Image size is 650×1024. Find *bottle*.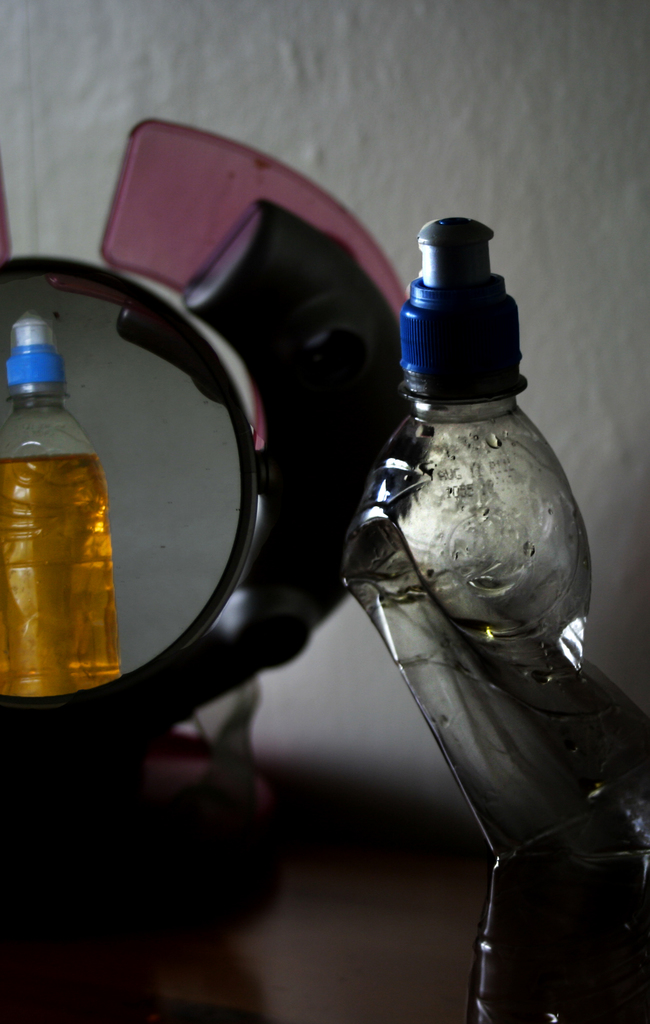
(x1=0, y1=314, x2=115, y2=698).
